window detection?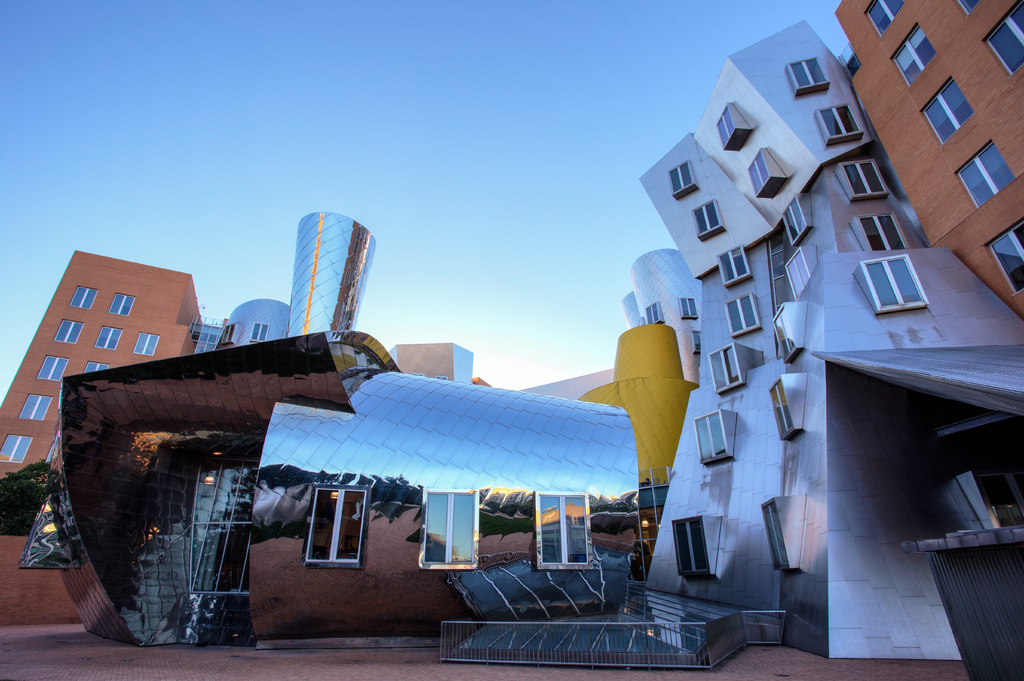
<box>692,410,727,466</box>
